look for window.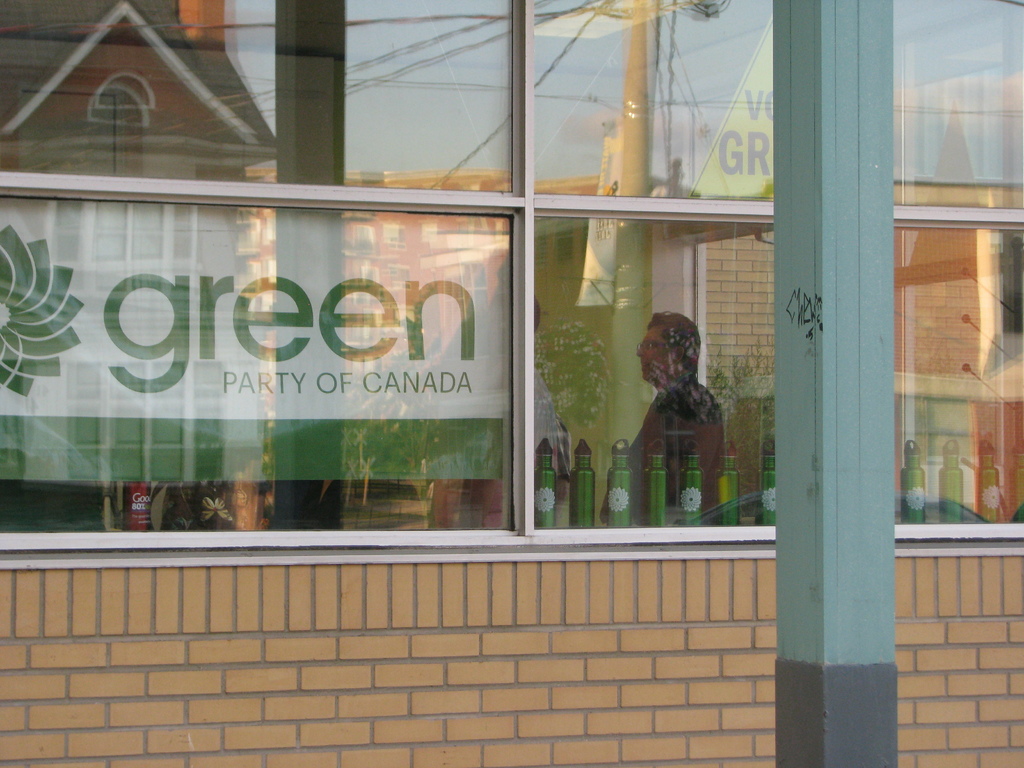
Found: crop(1, 0, 1023, 563).
